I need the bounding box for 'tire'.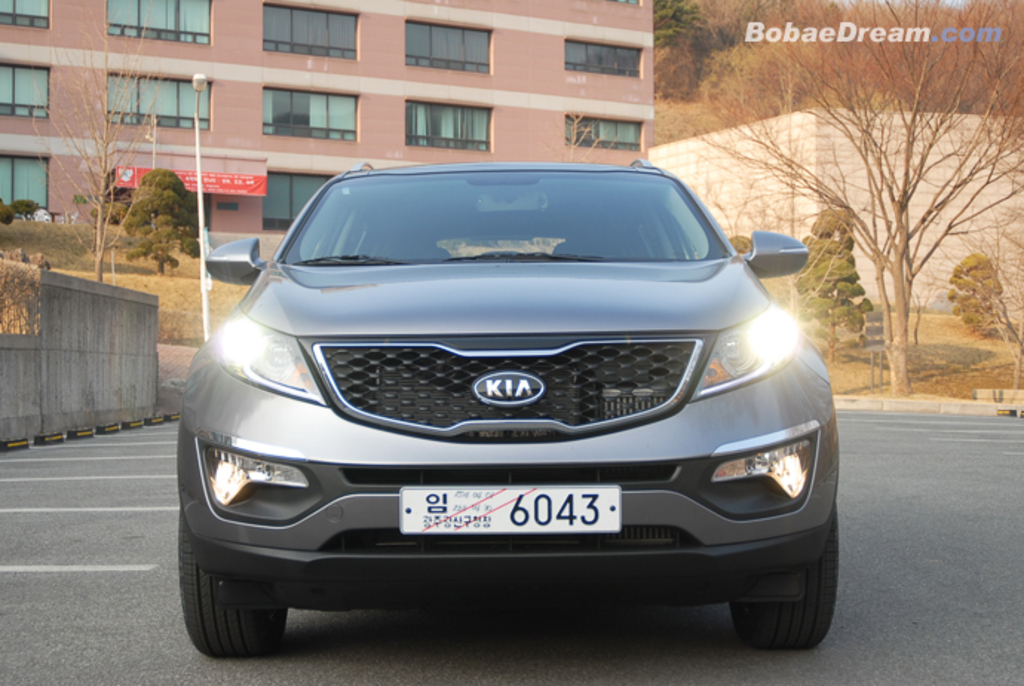
Here it is: 178, 514, 303, 668.
